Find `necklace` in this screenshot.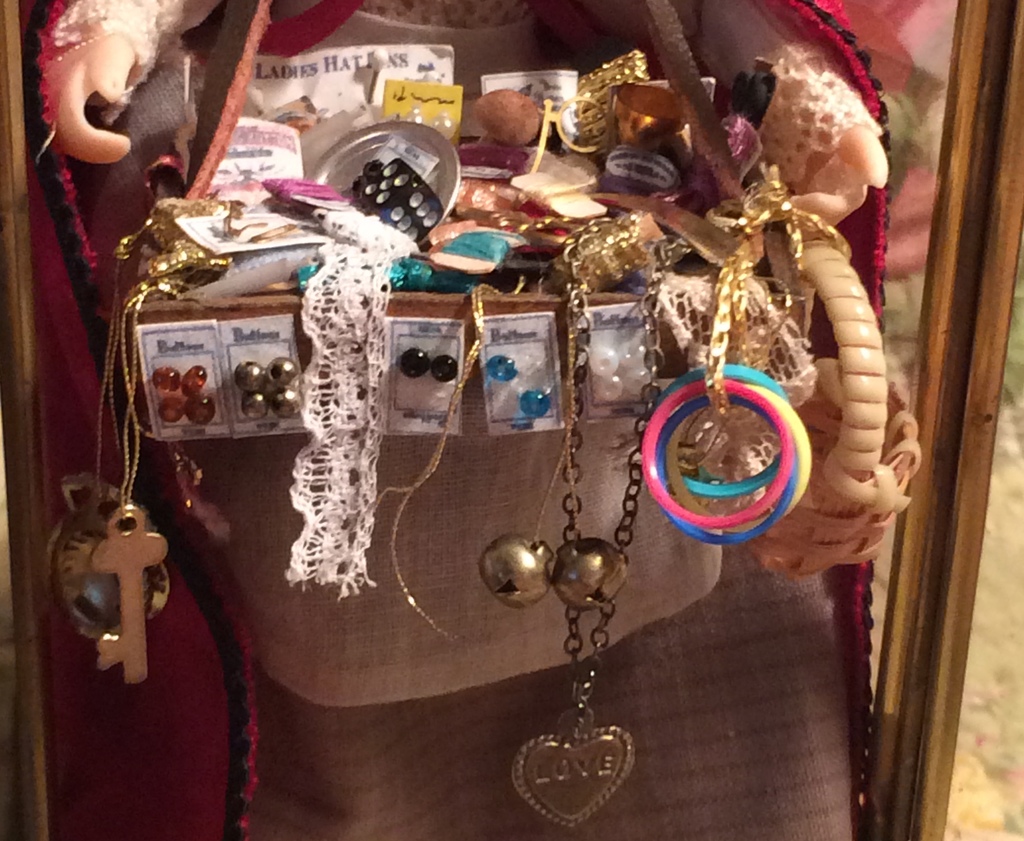
The bounding box for `necklace` is l=508, t=233, r=694, b=831.
